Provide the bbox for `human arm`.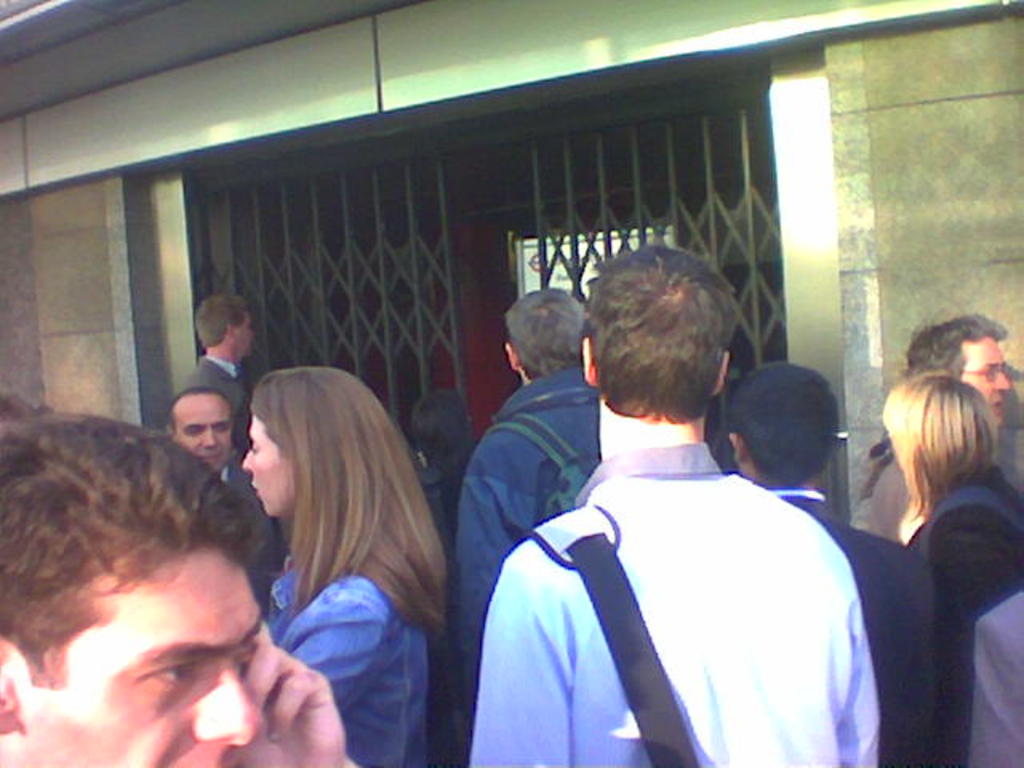
box(826, 581, 885, 766).
